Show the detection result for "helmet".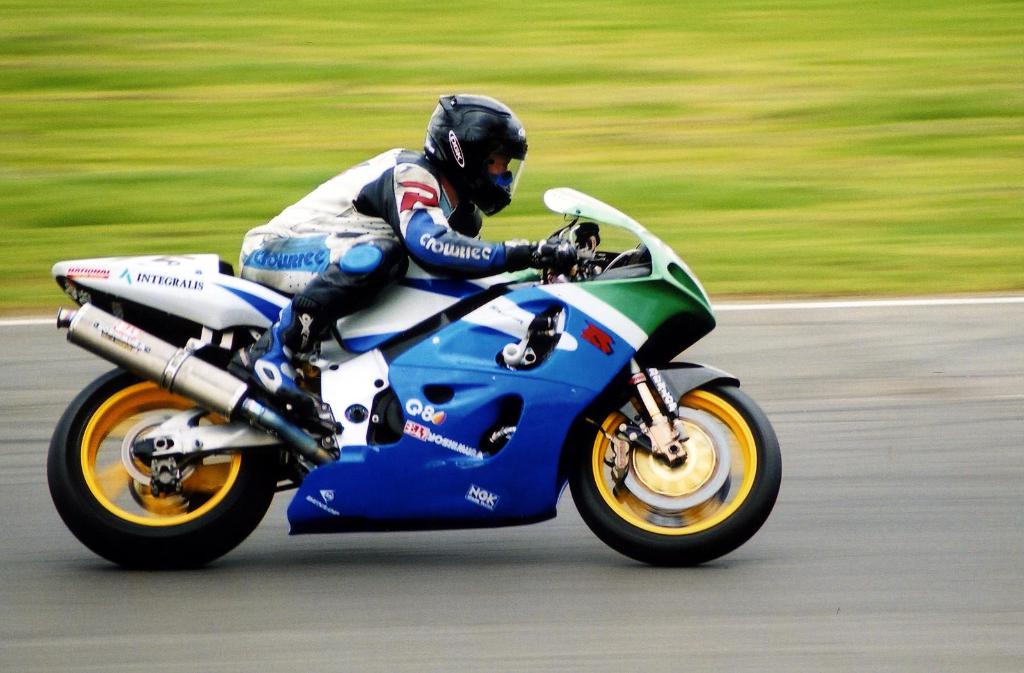
[x1=405, y1=99, x2=536, y2=215].
